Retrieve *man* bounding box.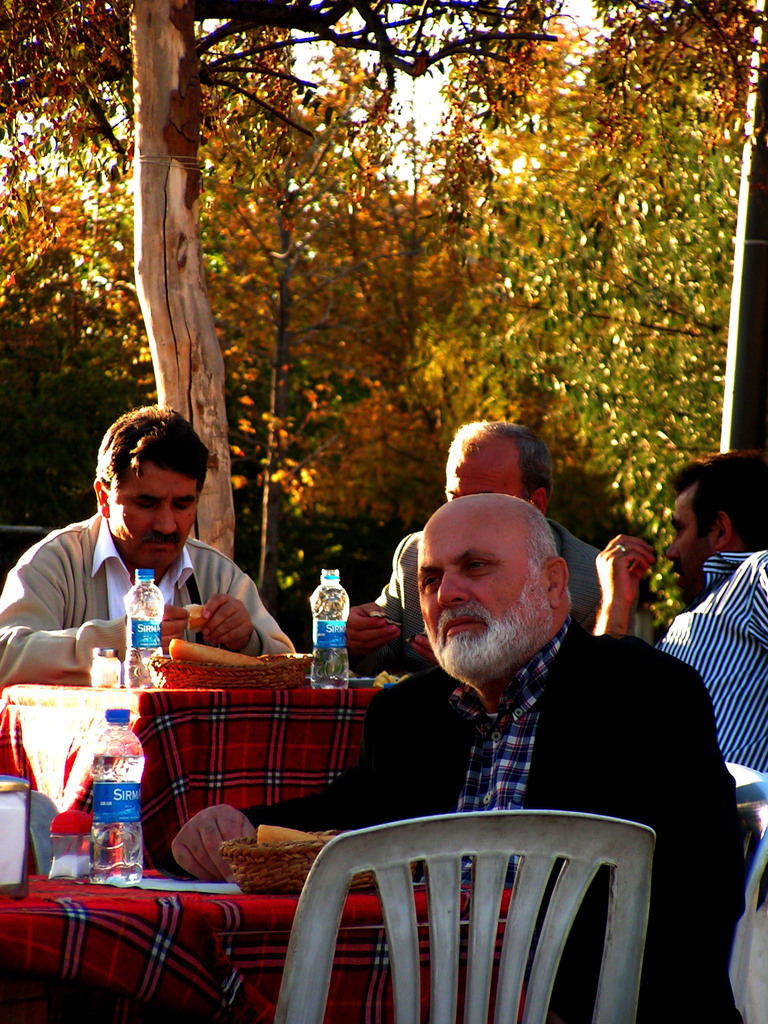
Bounding box: box(162, 477, 700, 1017).
